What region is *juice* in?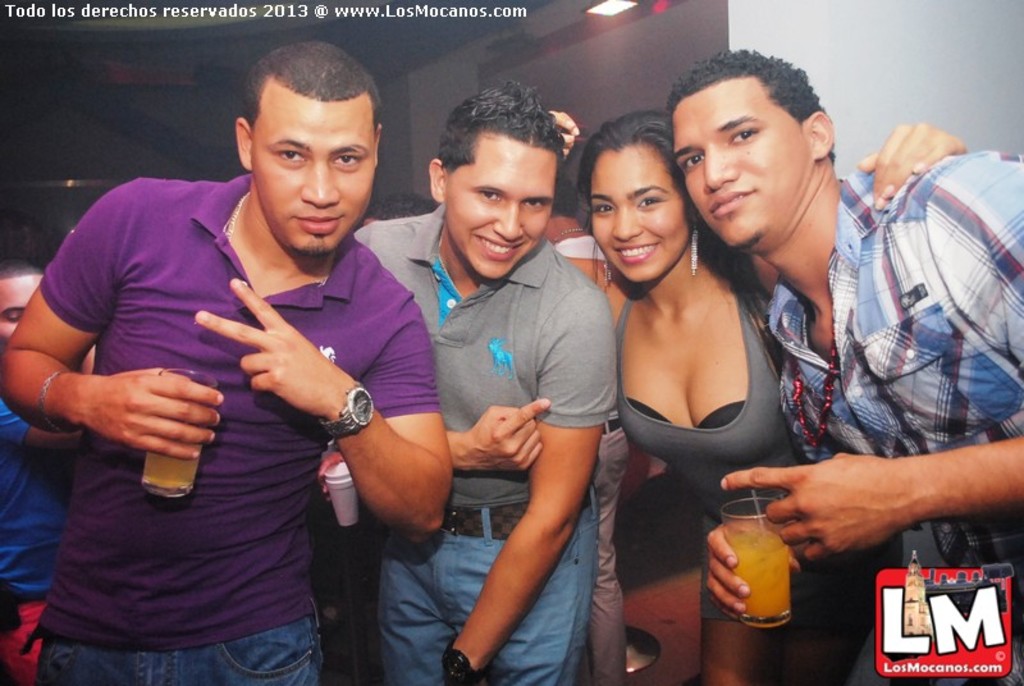
bbox=[727, 531, 790, 617].
